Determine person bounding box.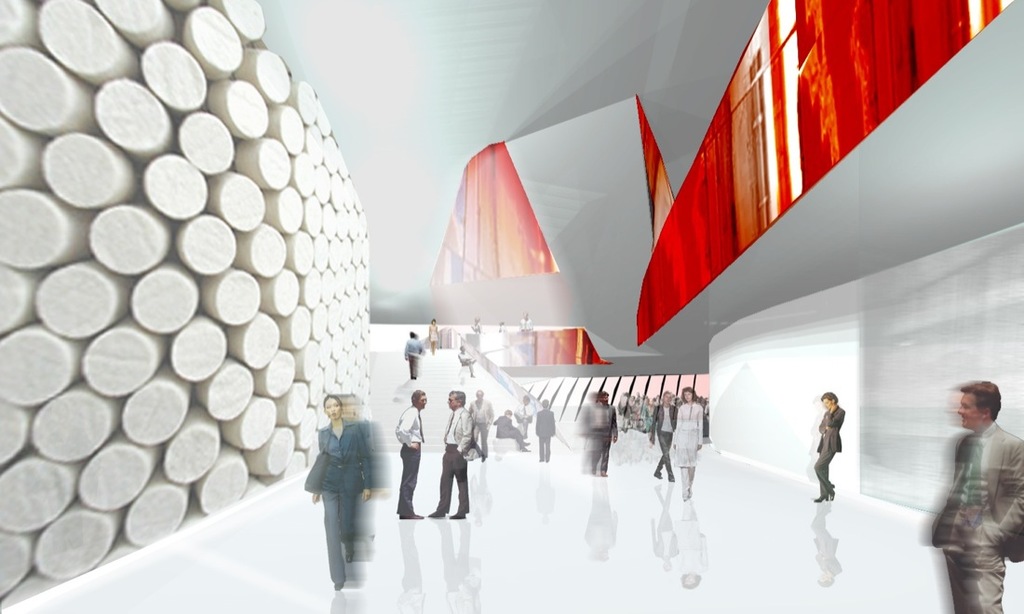
Determined: {"left": 492, "top": 407, "right": 533, "bottom": 454}.
